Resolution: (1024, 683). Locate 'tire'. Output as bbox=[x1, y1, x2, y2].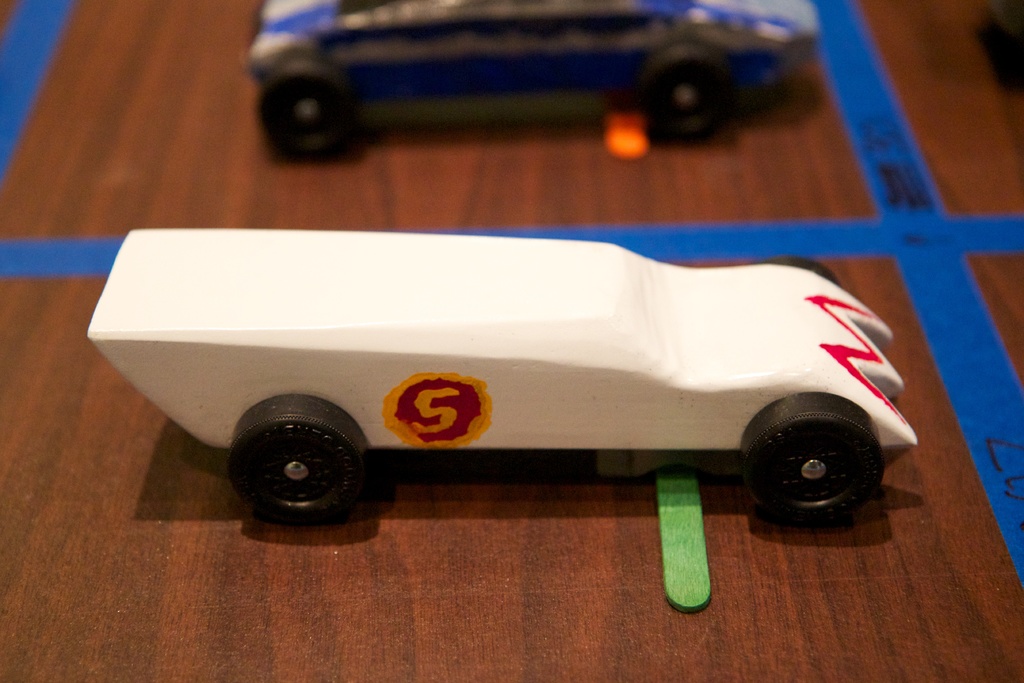
bbox=[627, 40, 730, 145].
